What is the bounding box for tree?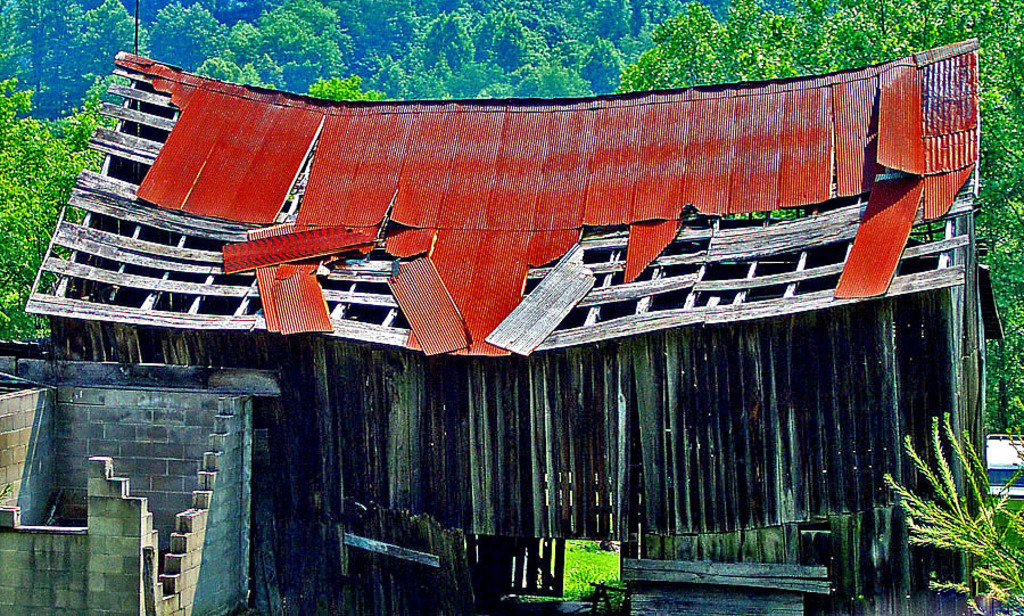
818/0/886/66.
